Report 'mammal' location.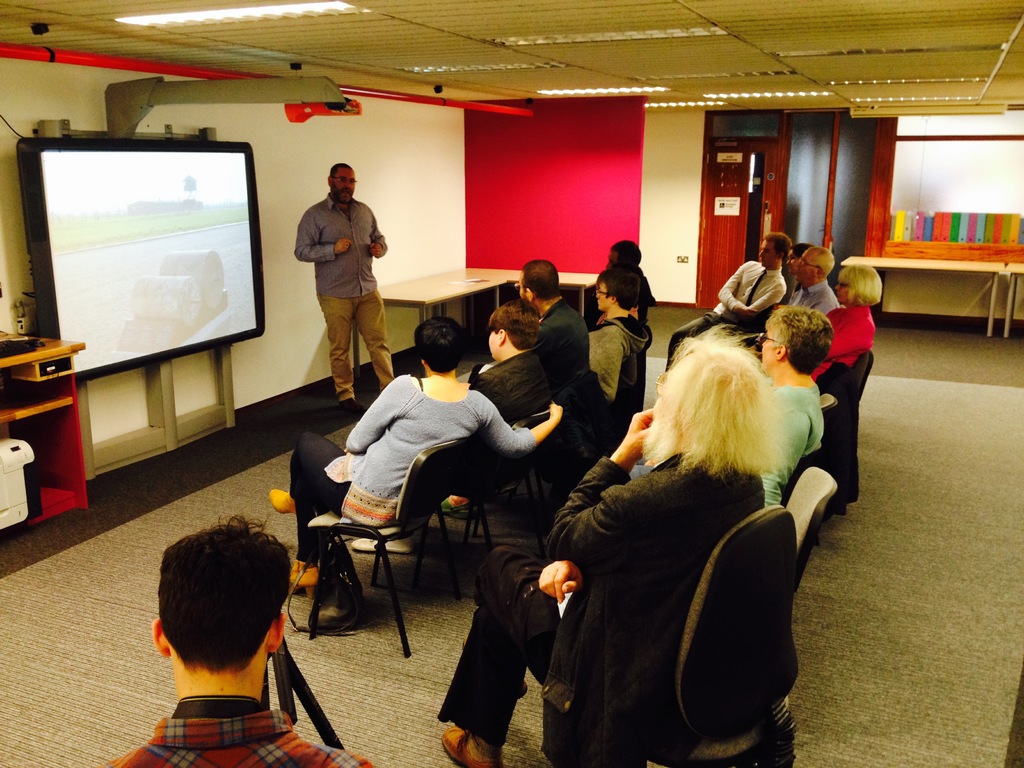
Report: (787, 243, 816, 291).
